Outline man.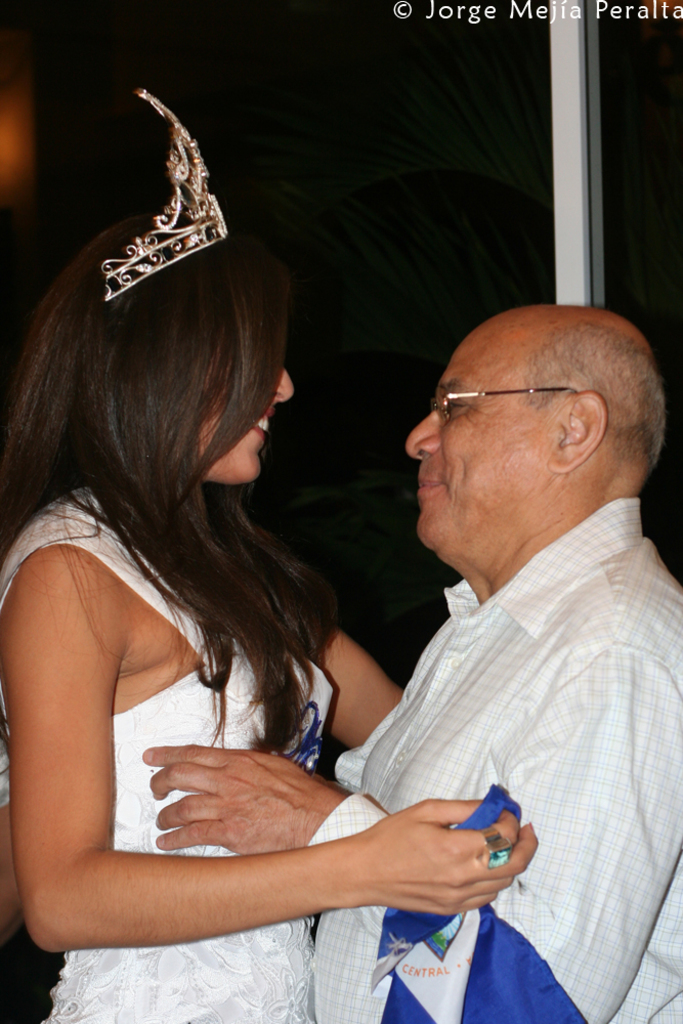
Outline: (248, 254, 659, 1010).
